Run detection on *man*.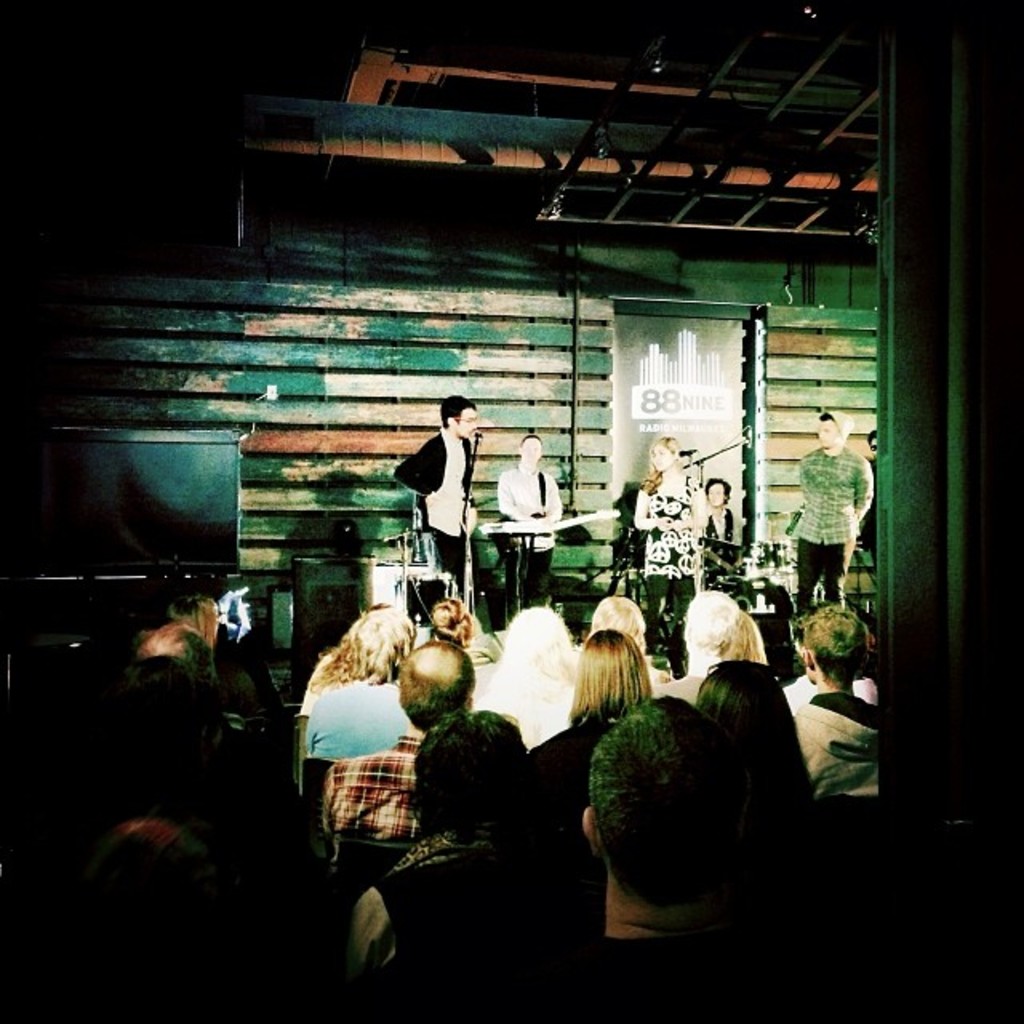
Result: (90,653,221,810).
